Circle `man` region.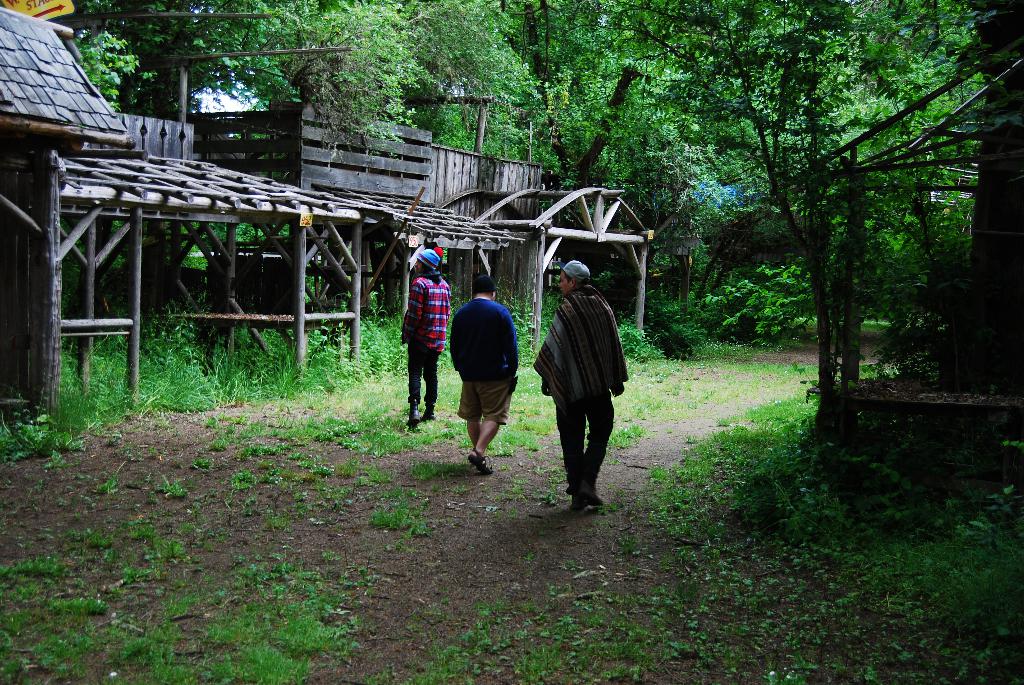
Region: region(447, 275, 517, 475).
